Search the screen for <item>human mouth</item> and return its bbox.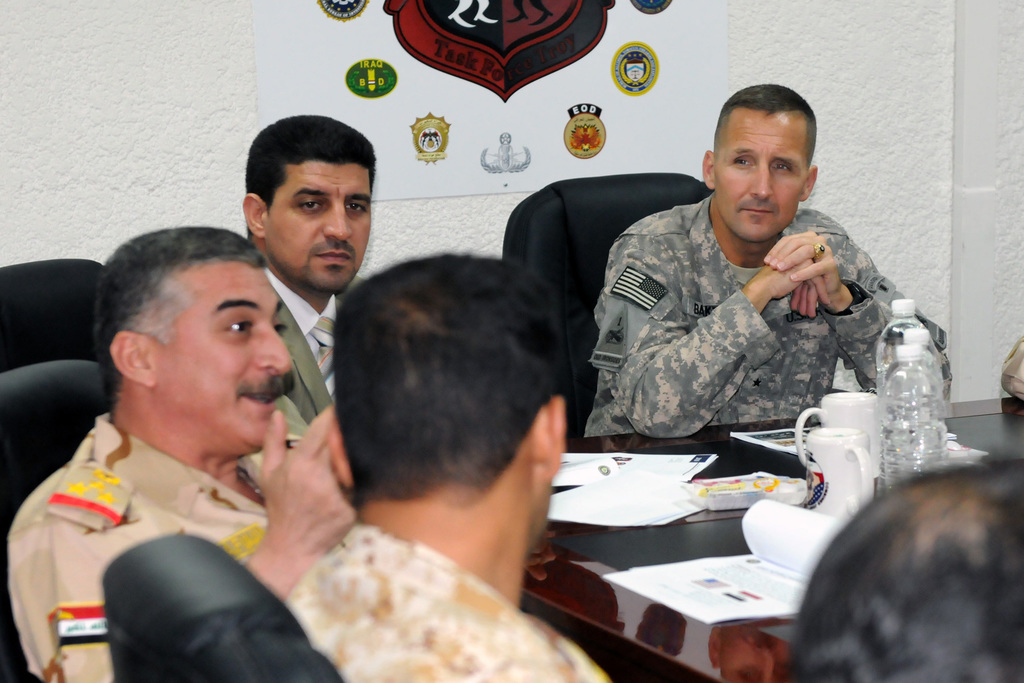
Found: <region>740, 201, 771, 220</region>.
